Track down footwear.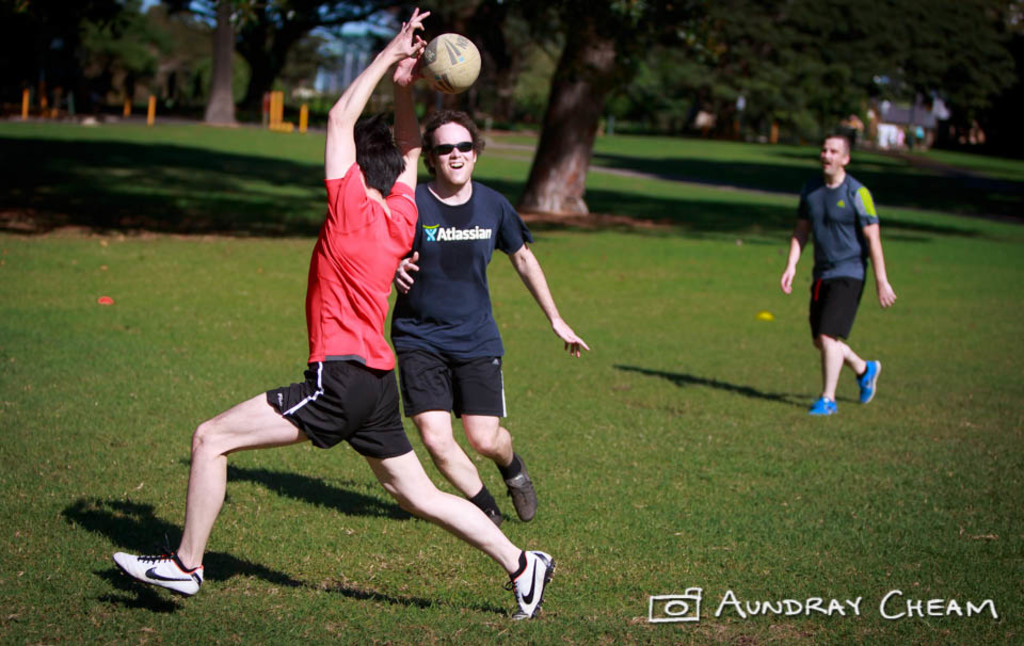
Tracked to <box>854,355,892,408</box>.
